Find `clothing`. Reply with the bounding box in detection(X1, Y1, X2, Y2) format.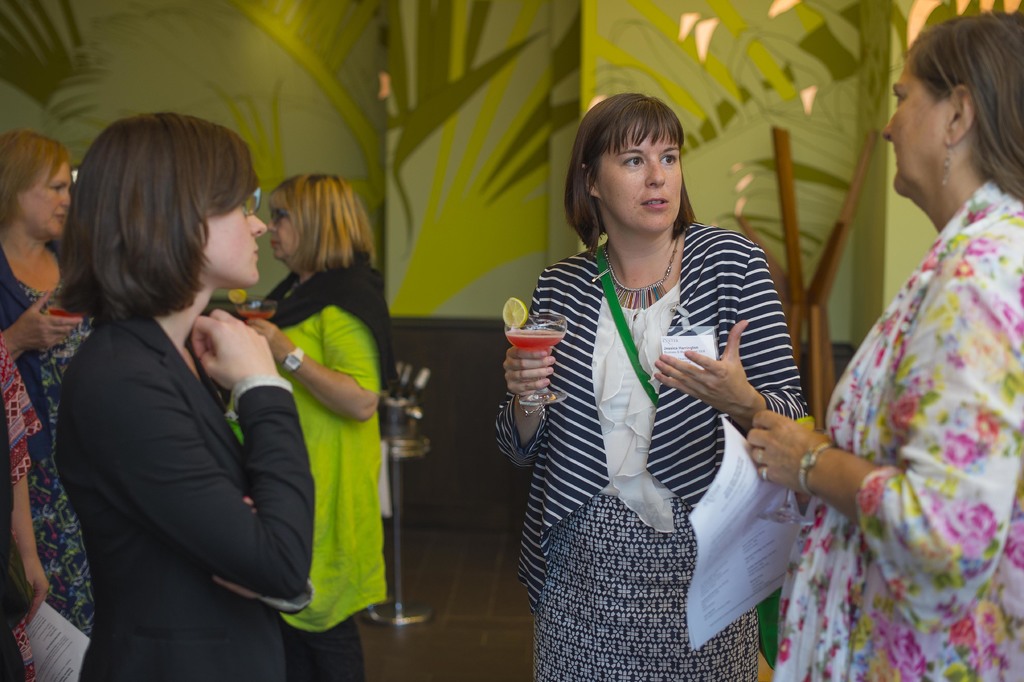
detection(0, 238, 93, 644).
